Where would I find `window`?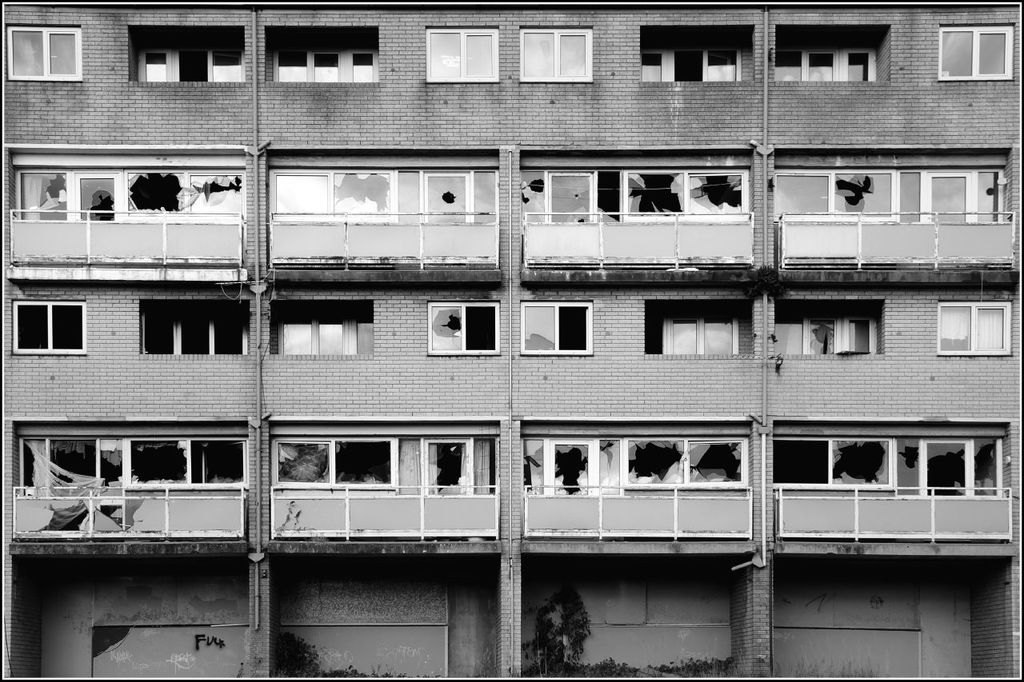
At x1=123 y1=44 x2=249 y2=85.
